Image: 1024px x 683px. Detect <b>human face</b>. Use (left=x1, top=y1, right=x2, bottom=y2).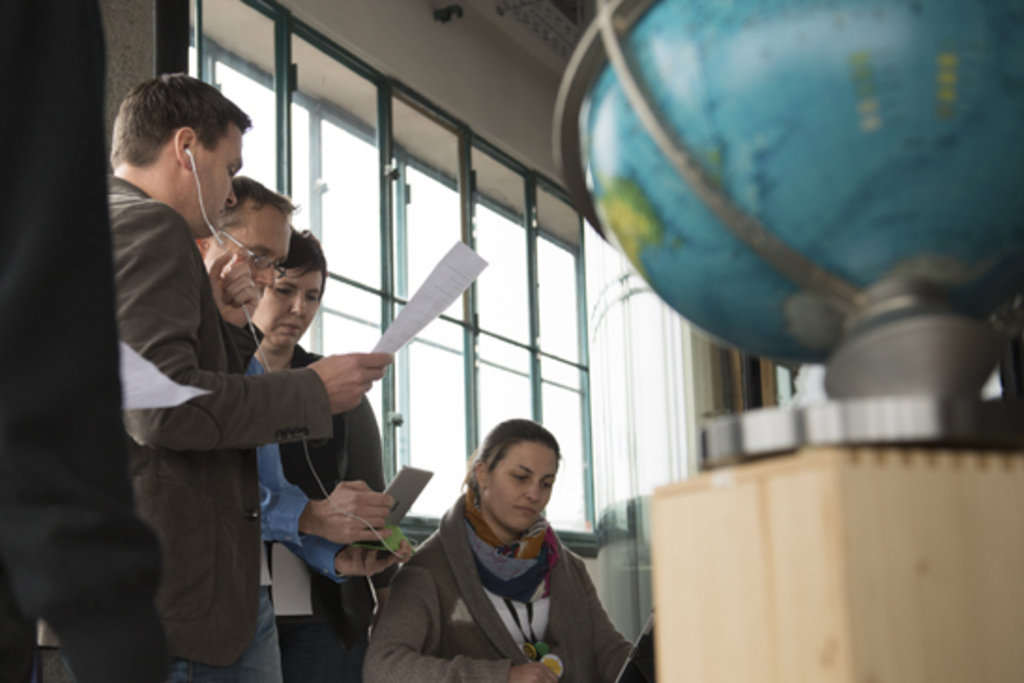
(left=487, top=438, right=558, bottom=539).
